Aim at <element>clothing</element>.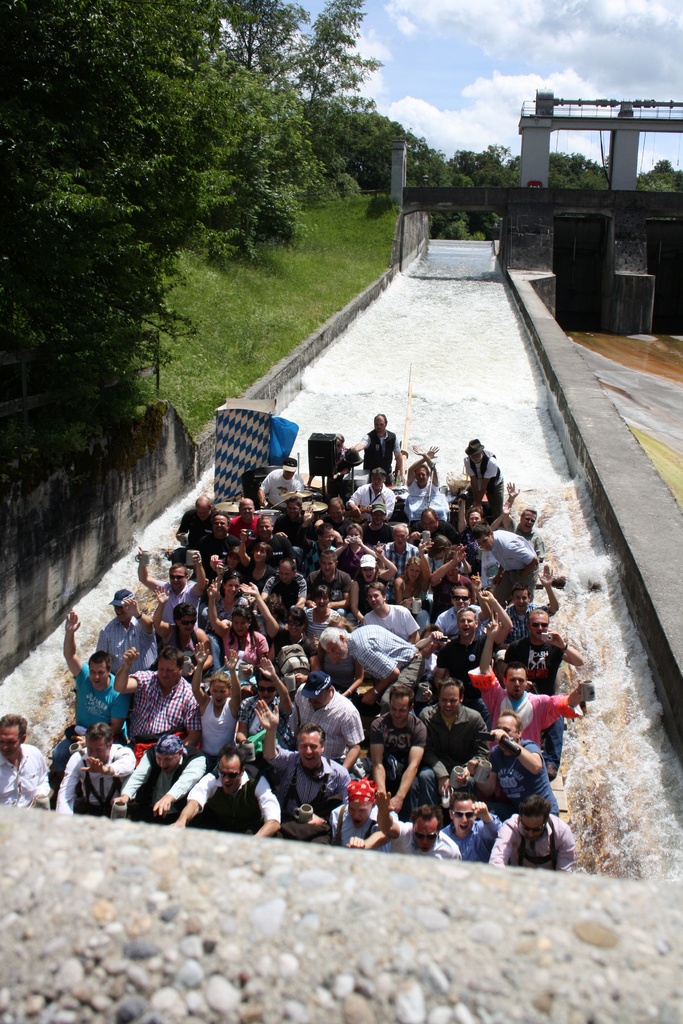
Aimed at 161/628/212/680.
